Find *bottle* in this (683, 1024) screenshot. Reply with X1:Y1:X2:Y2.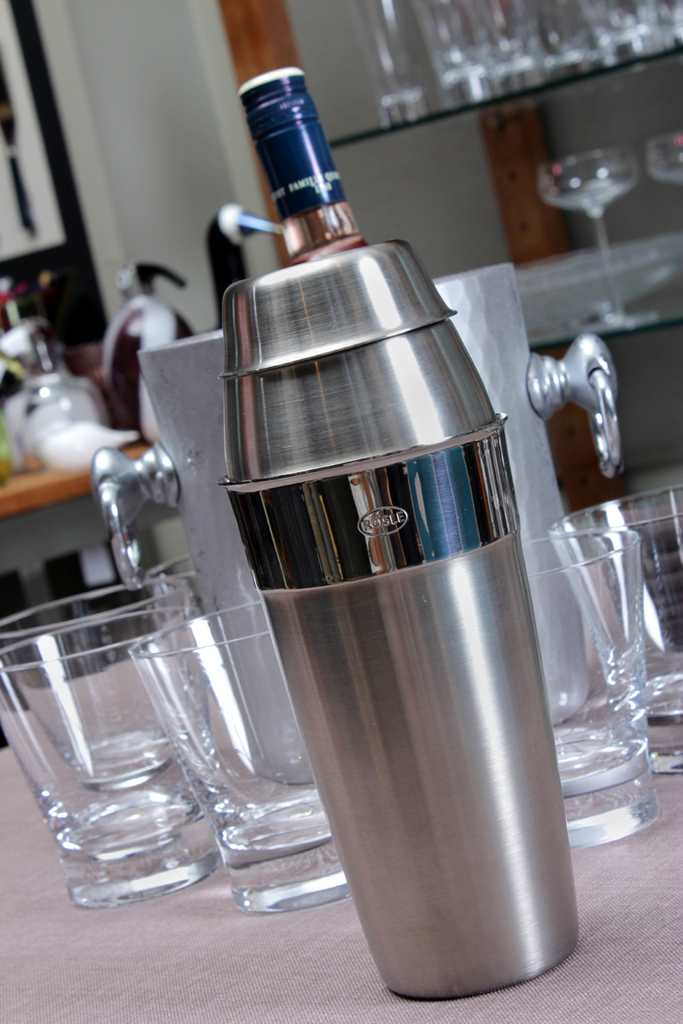
231:249:580:996.
